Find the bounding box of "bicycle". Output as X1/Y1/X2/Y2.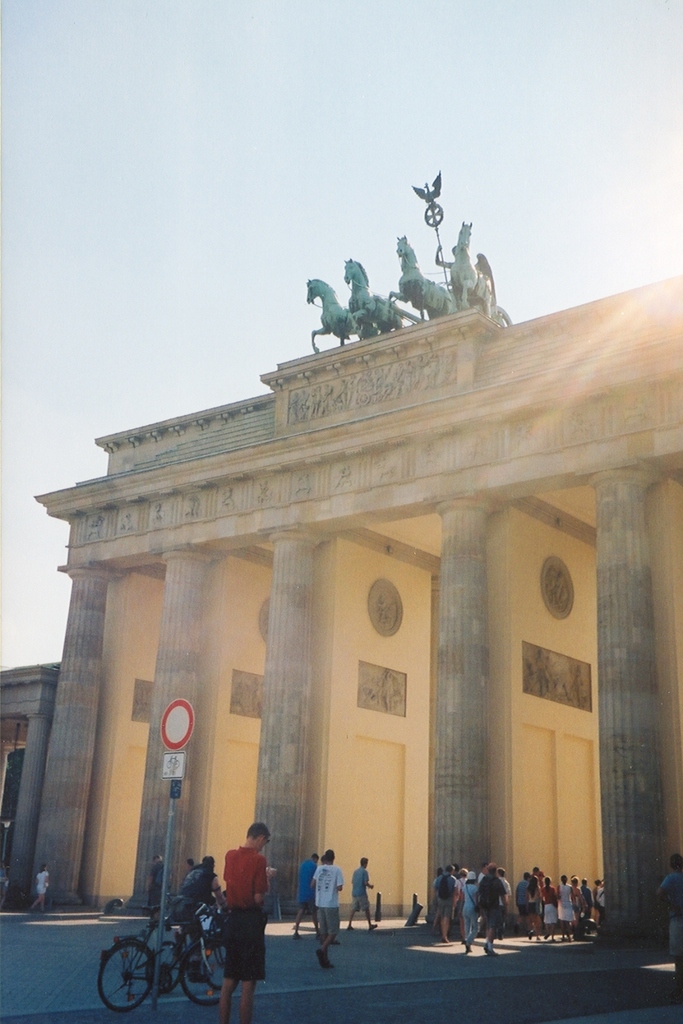
99/895/237/1011.
